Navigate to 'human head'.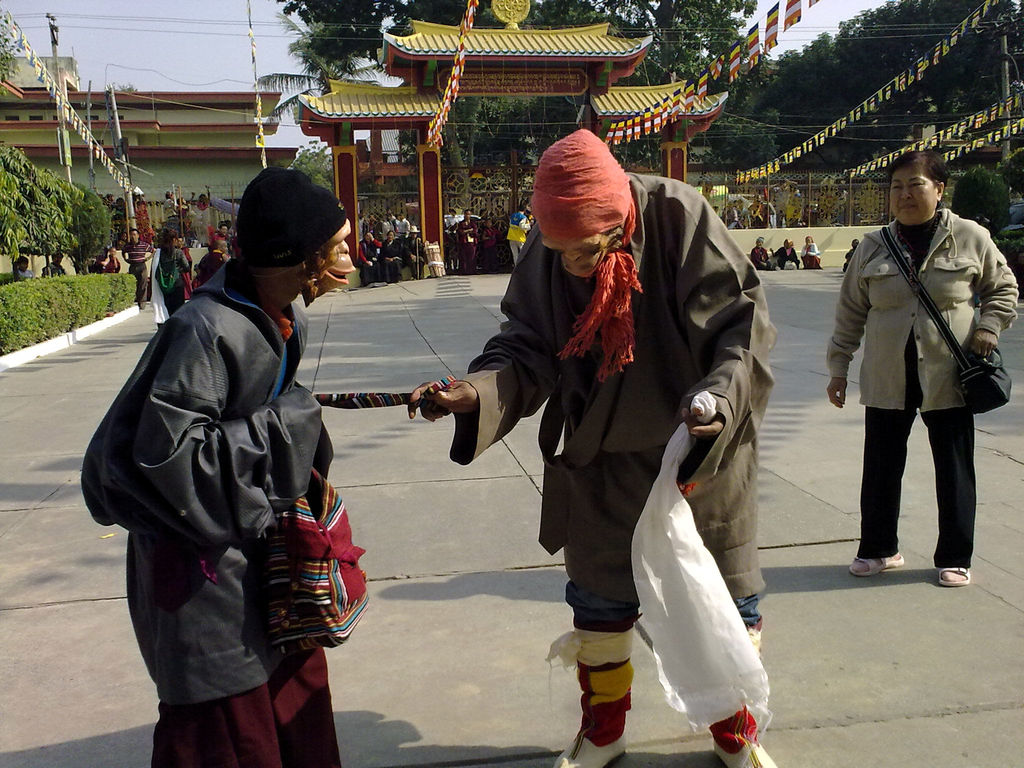
Navigation target: 157/228/180/254.
